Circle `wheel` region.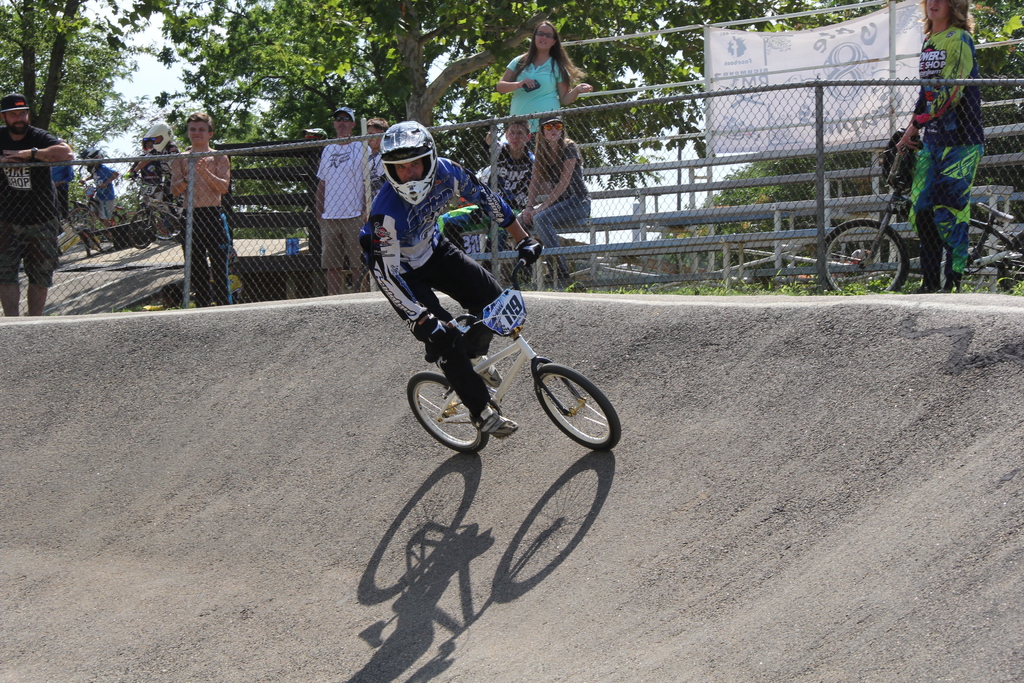
Region: <region>812, 219, 904, 297</region>.
